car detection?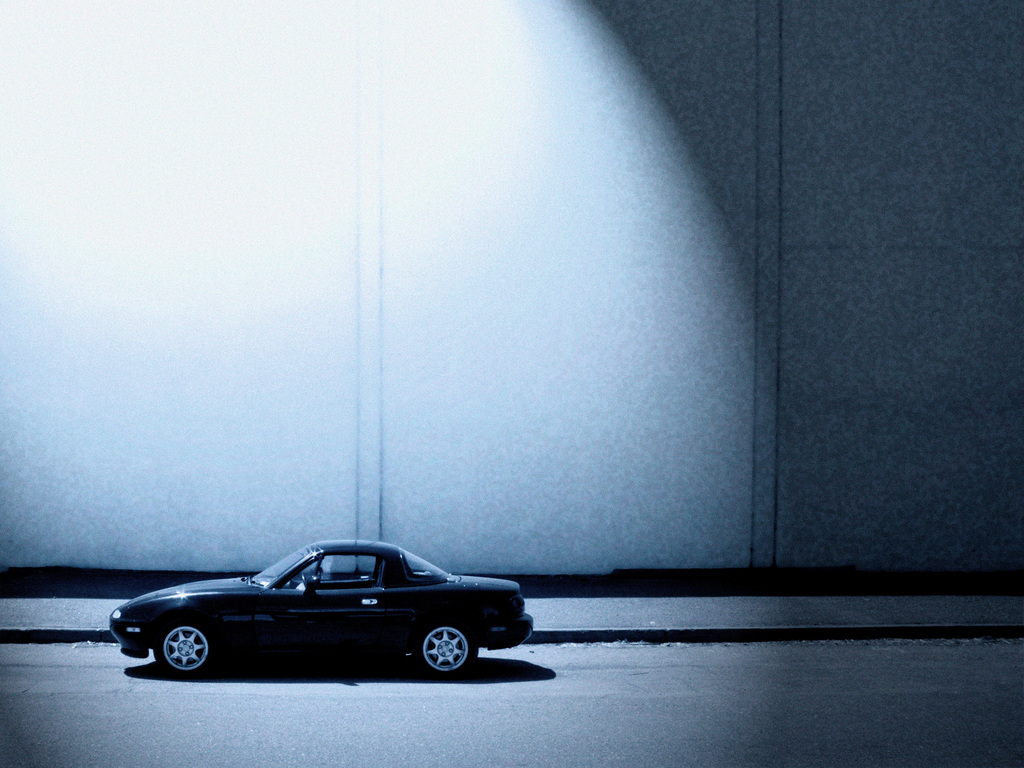
select_region(100, 541, 528, 678)
